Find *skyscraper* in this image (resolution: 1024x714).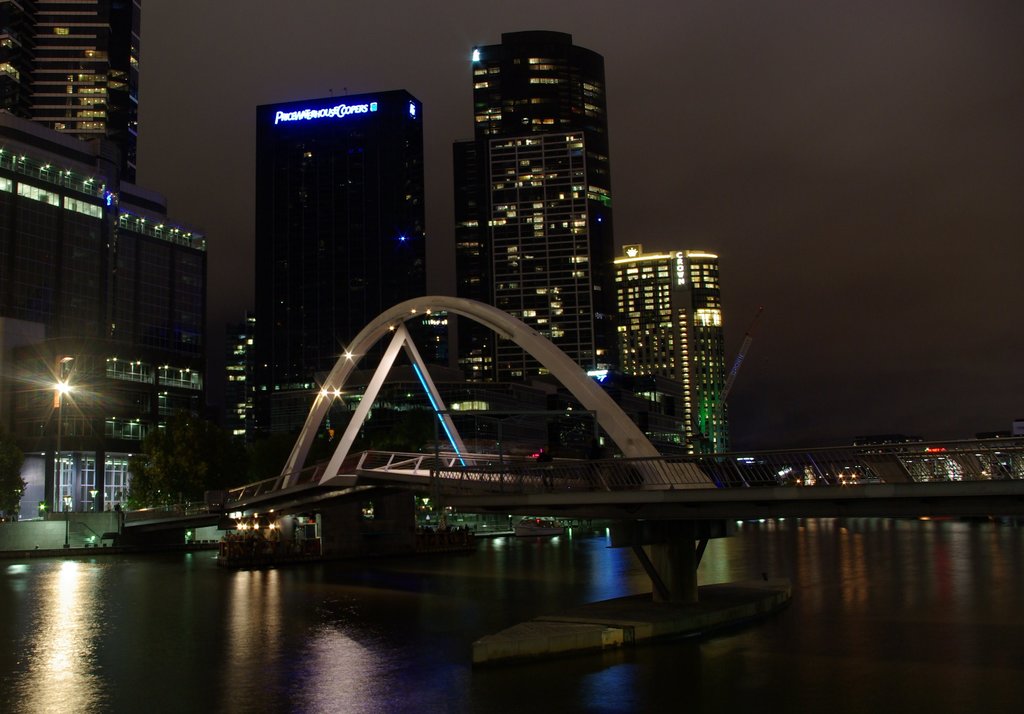
bbox=(441, 31, 622, 402).
